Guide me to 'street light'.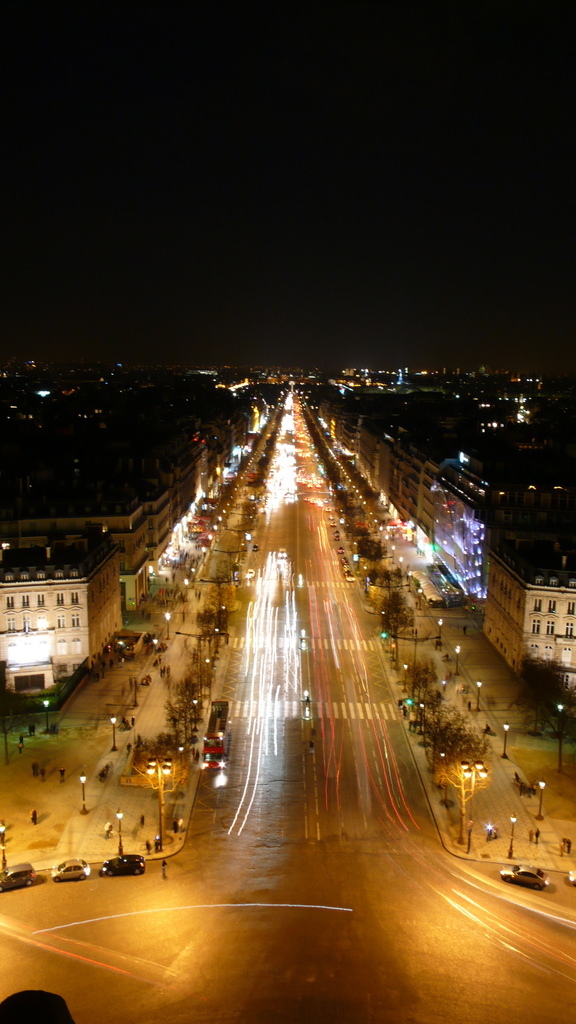
Guidance: BBox(403, 662, 413, 692).
